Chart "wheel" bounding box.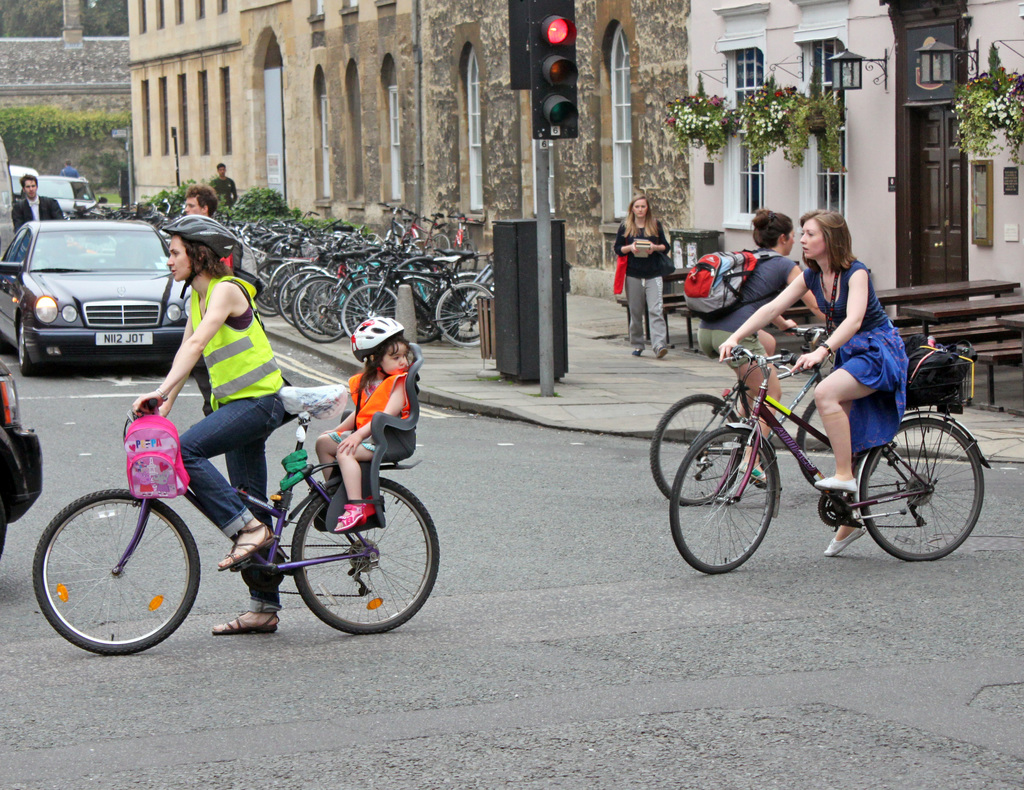
Charted: <bbox>340, 284, 399, 344</bbox>.
